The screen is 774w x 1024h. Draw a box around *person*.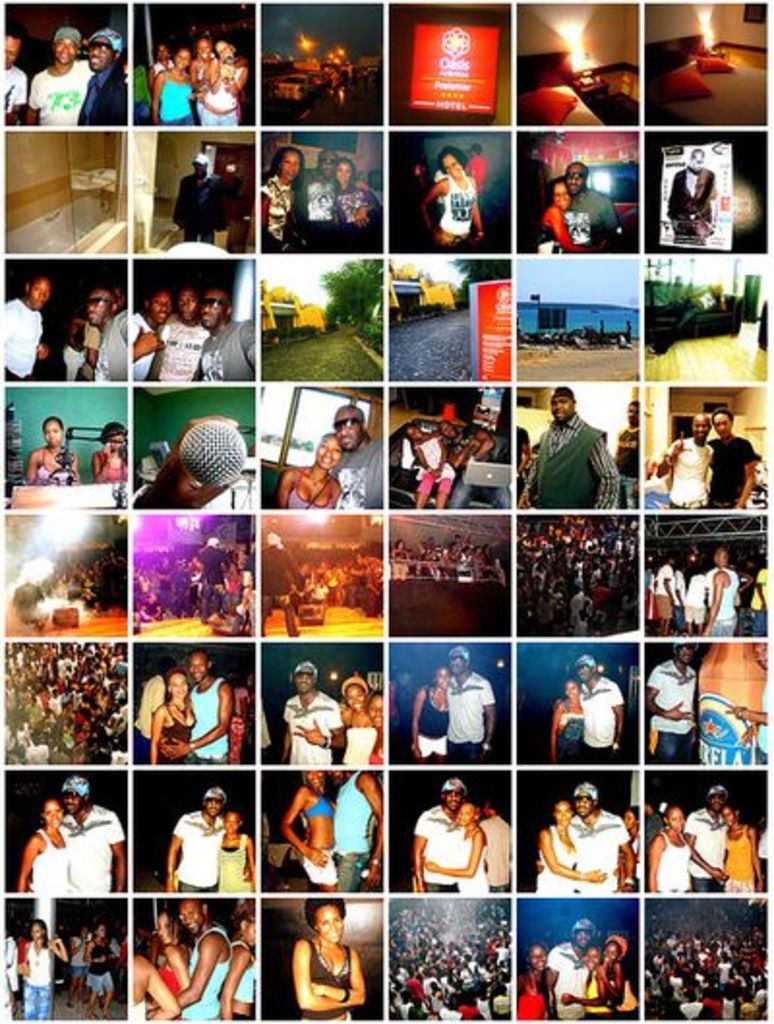
(170, 896, 226, 1016).
